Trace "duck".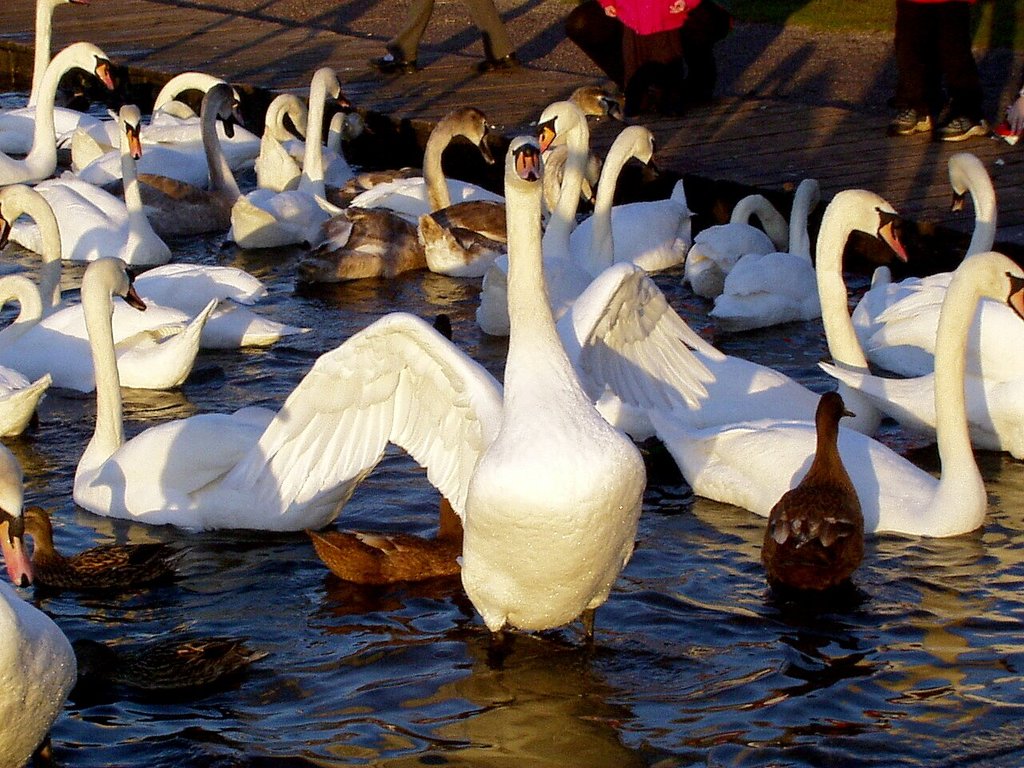
Traced to [0, 185, 183, 393].
